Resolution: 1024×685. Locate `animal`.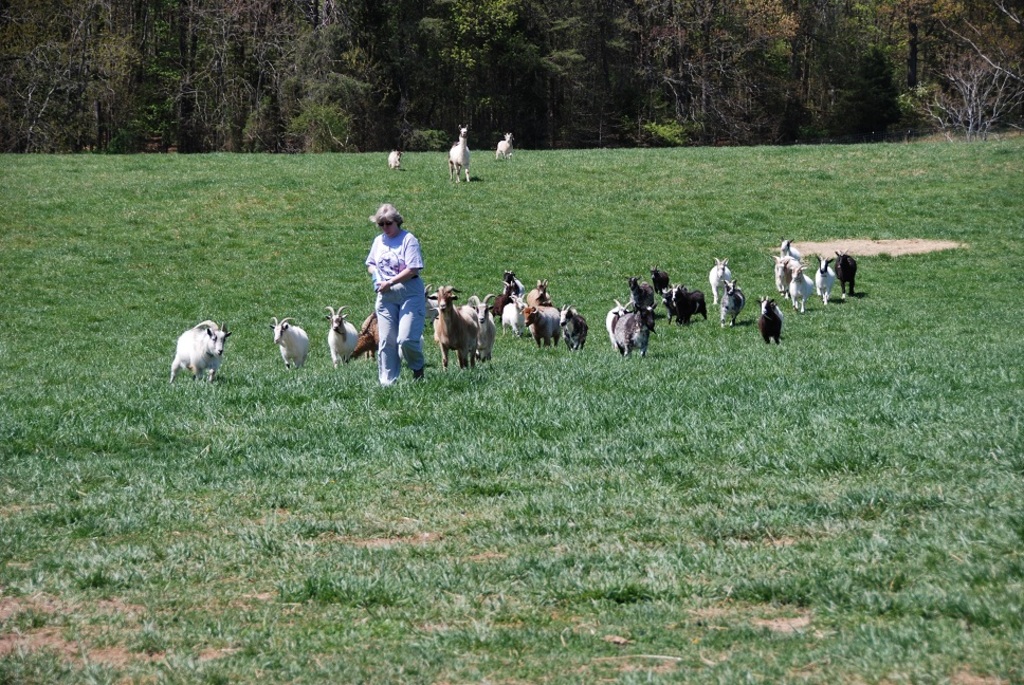
{"x1": 158, "y1": 313, "x2": 233, "y2": 387}.
